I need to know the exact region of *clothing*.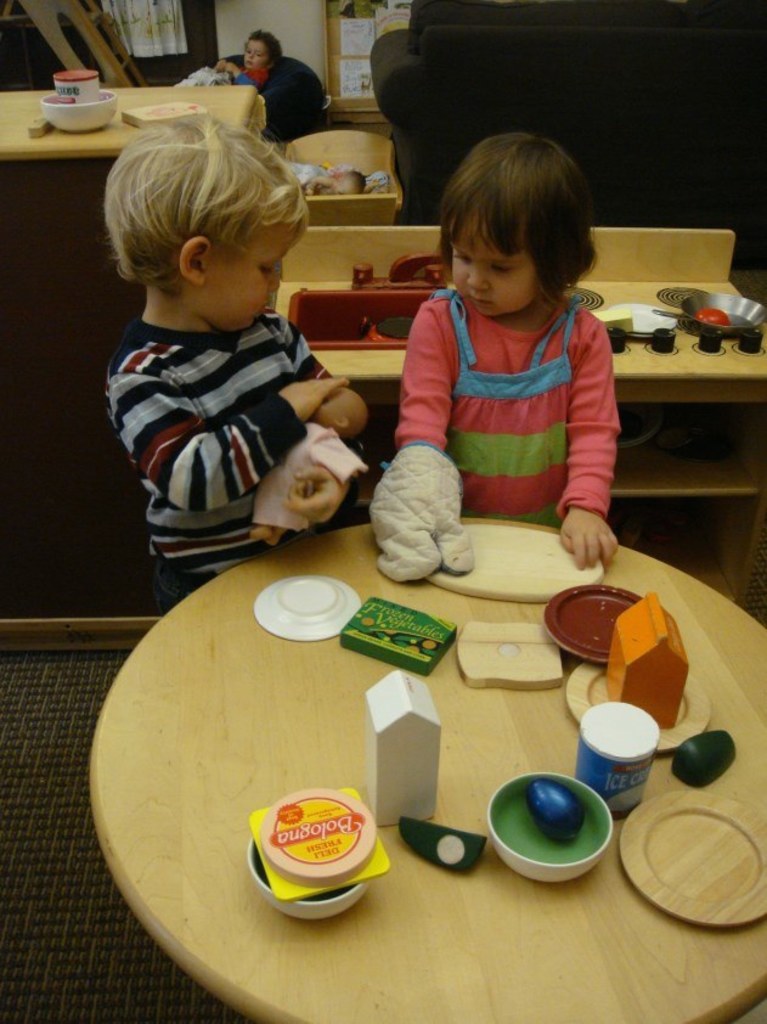
Region: x1=237, y1=56, x2=346, y2=144.
